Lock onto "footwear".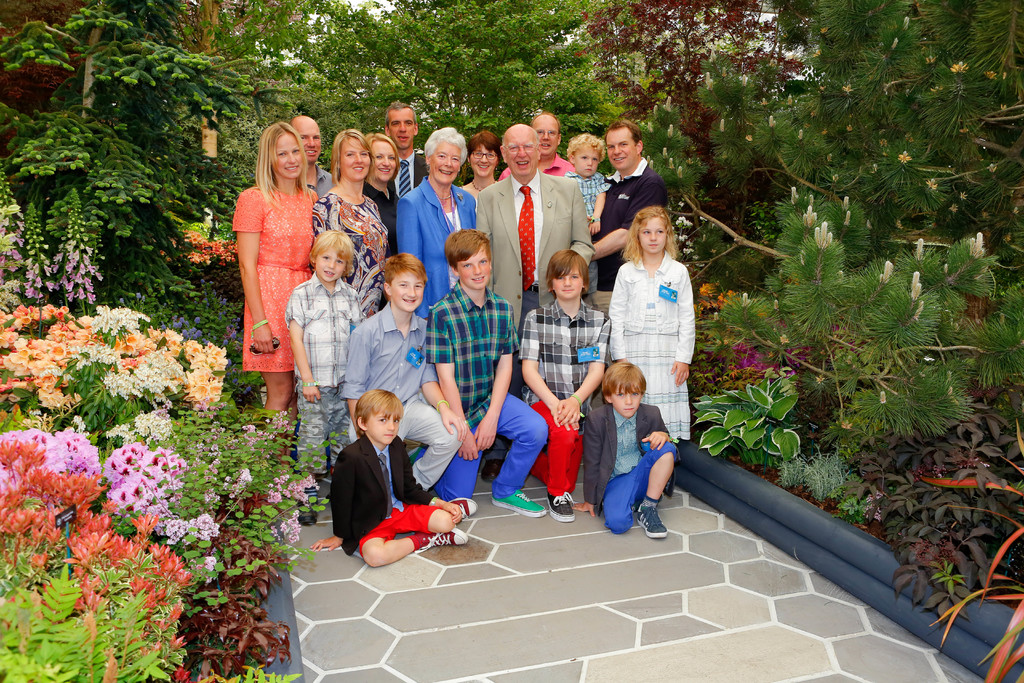
Locked: [637, 504, 667, 537].
